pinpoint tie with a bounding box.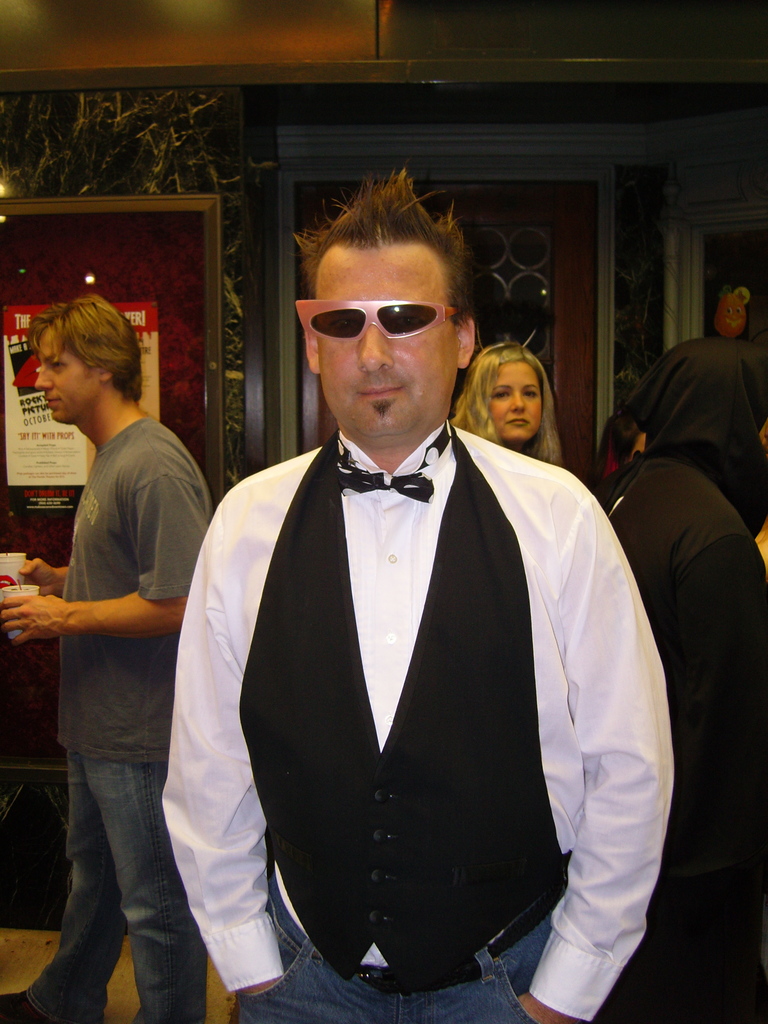
(x1=333, y1=413, x2=452, y2=501).
